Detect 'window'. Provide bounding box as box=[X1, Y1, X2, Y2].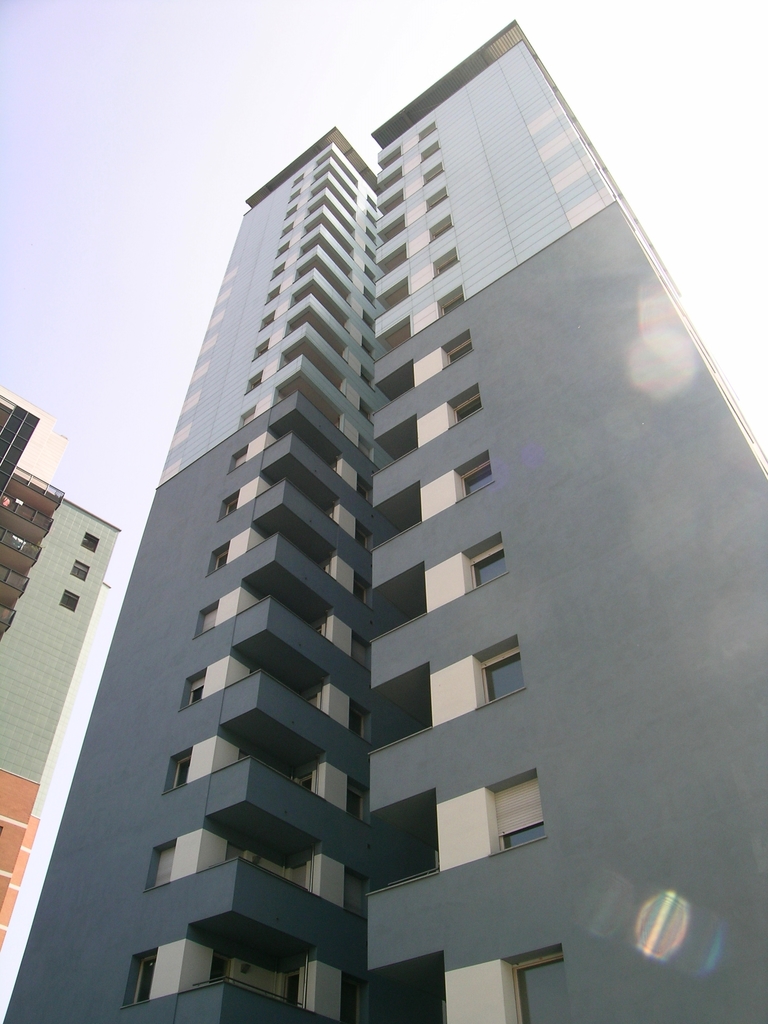
box=[217, 488, 239, 515].
